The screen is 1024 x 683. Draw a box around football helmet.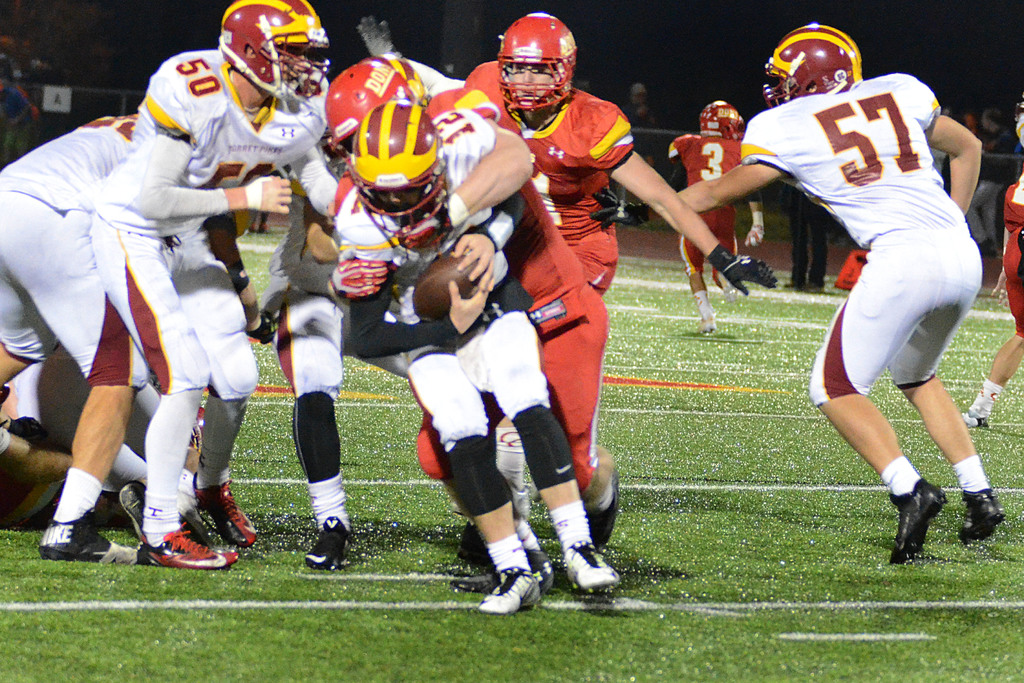
region(212, 0, 335, 98).
